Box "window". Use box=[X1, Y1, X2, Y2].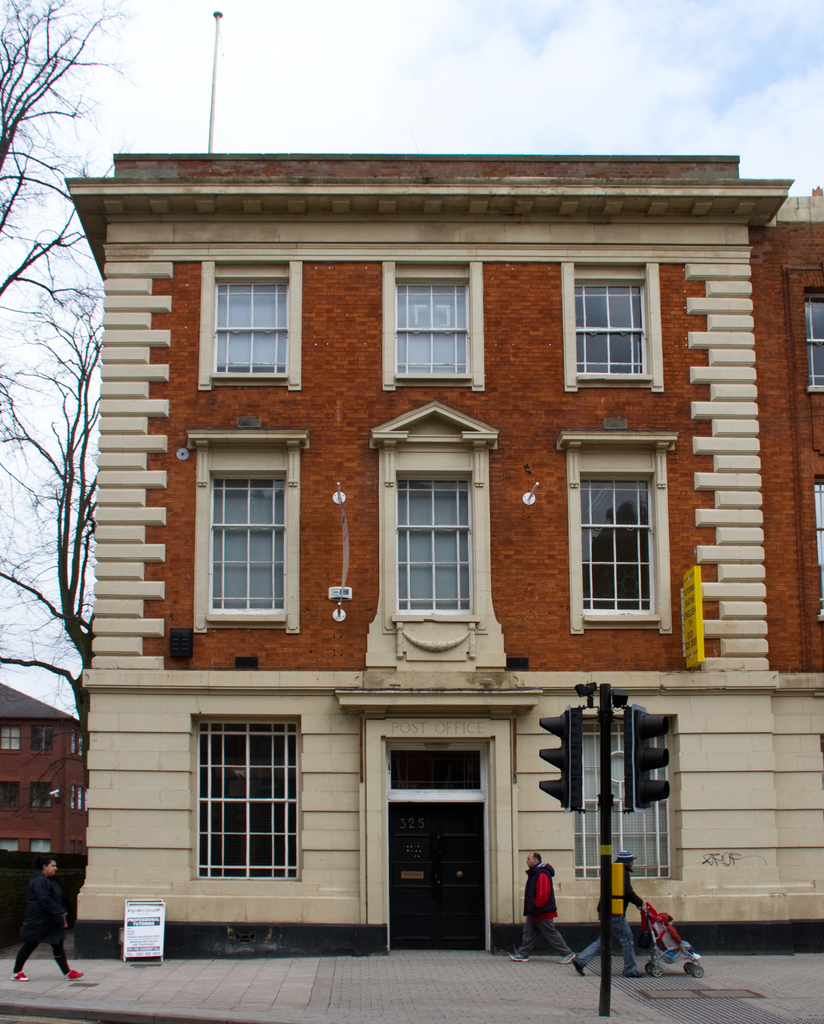
box=[576, 726, 676, 877].
